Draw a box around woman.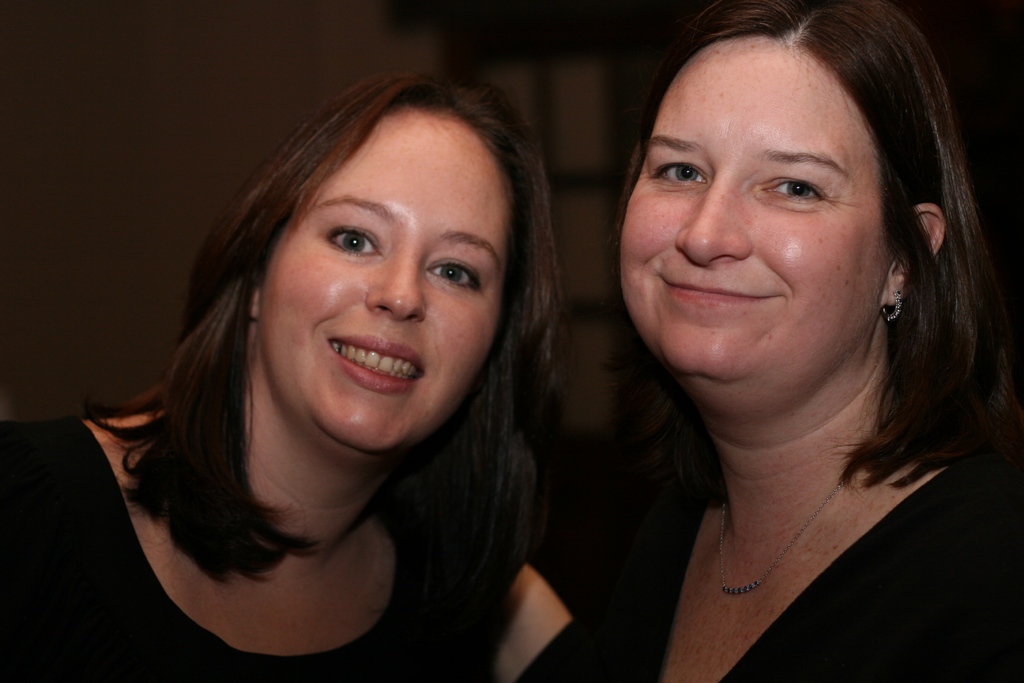
locate(530, 3, 1023, 681).
